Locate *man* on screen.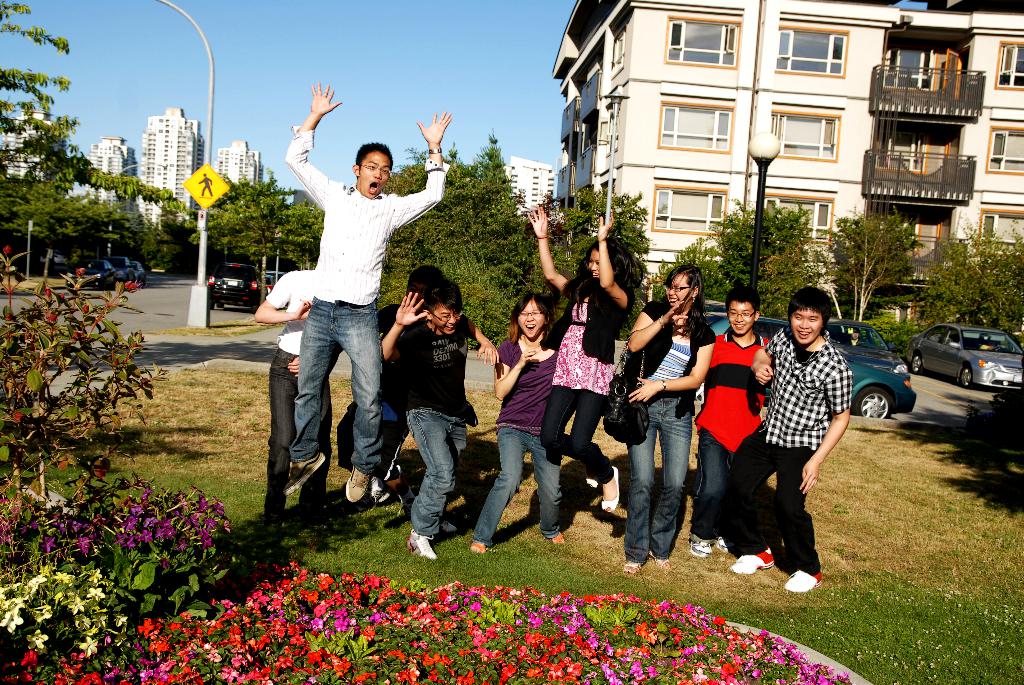
On screen at (283, 80, 452, 502).
